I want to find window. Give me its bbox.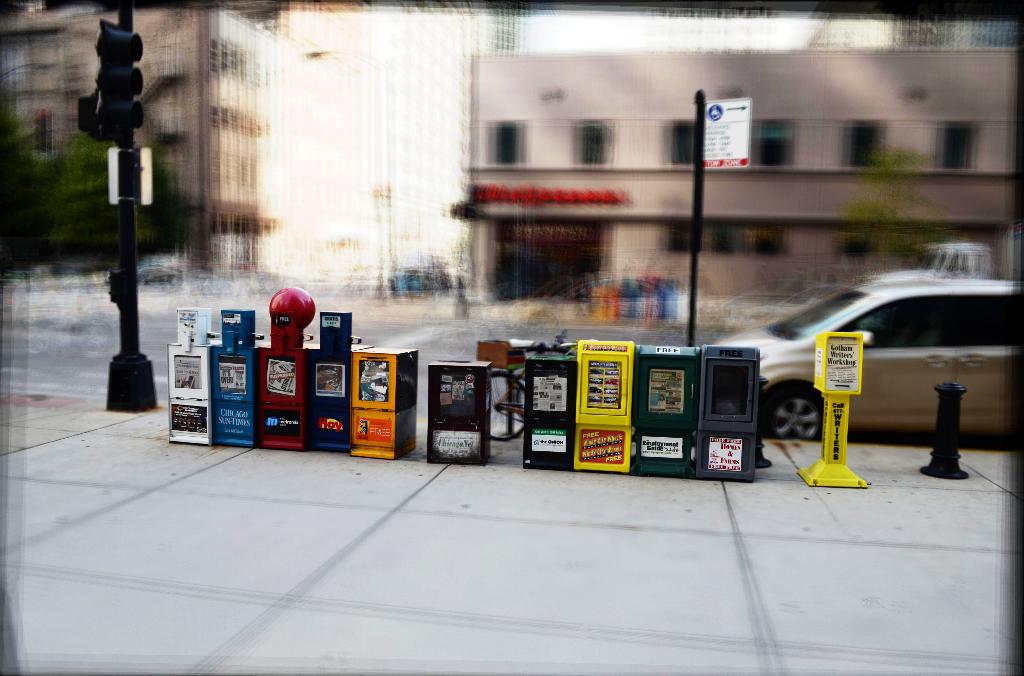
pyautogui.locateOnScreen(670, 122, 695, 163).
